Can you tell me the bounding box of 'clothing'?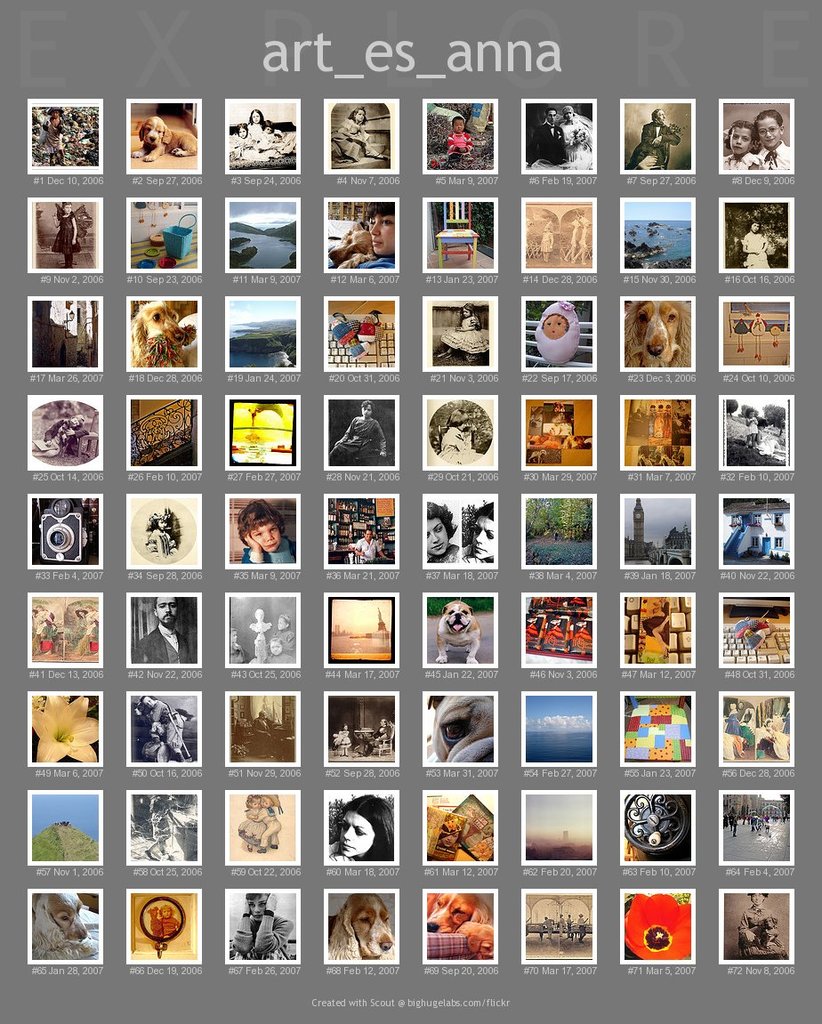
BBox(744, 230, 774, 270).
